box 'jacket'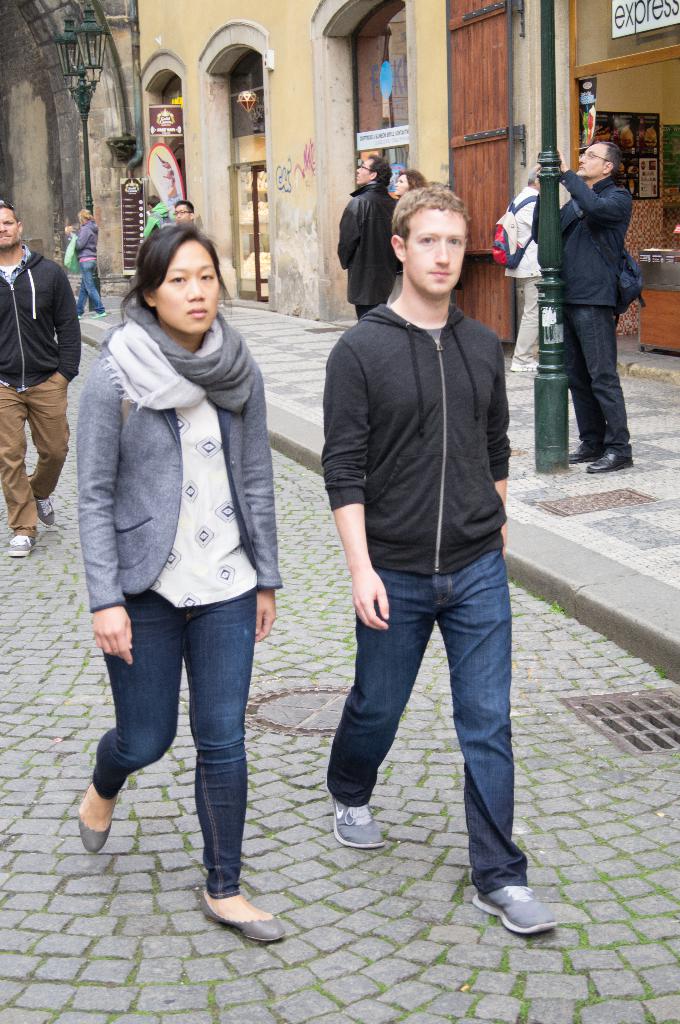
bbox=[0, 243, 78, 396]
